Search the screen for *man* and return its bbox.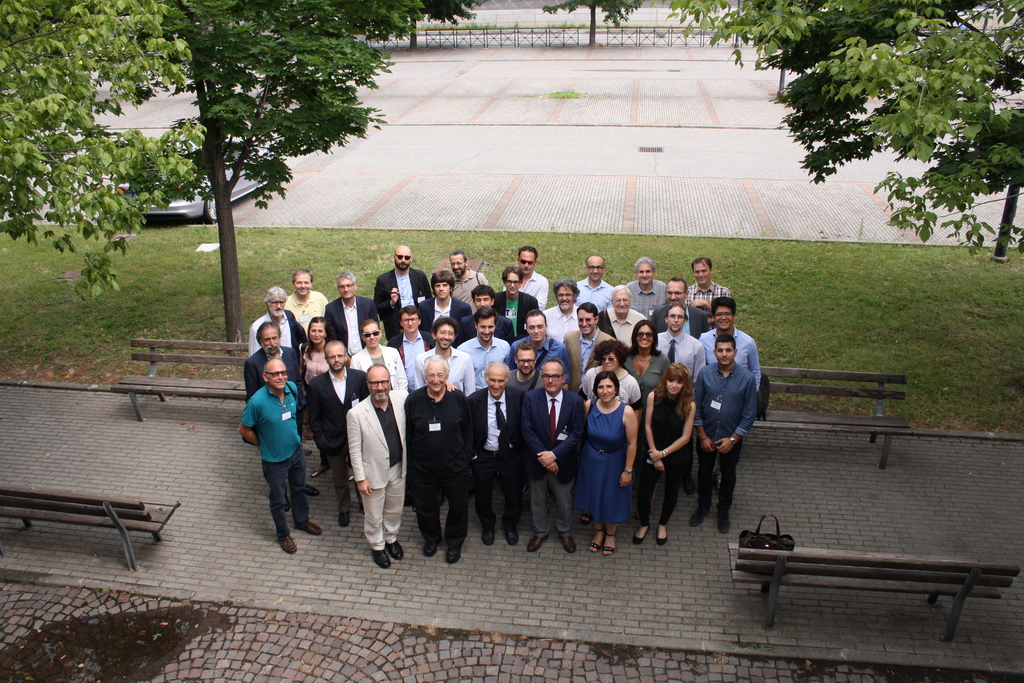
Found: <box>623,256,668,325</box>.
